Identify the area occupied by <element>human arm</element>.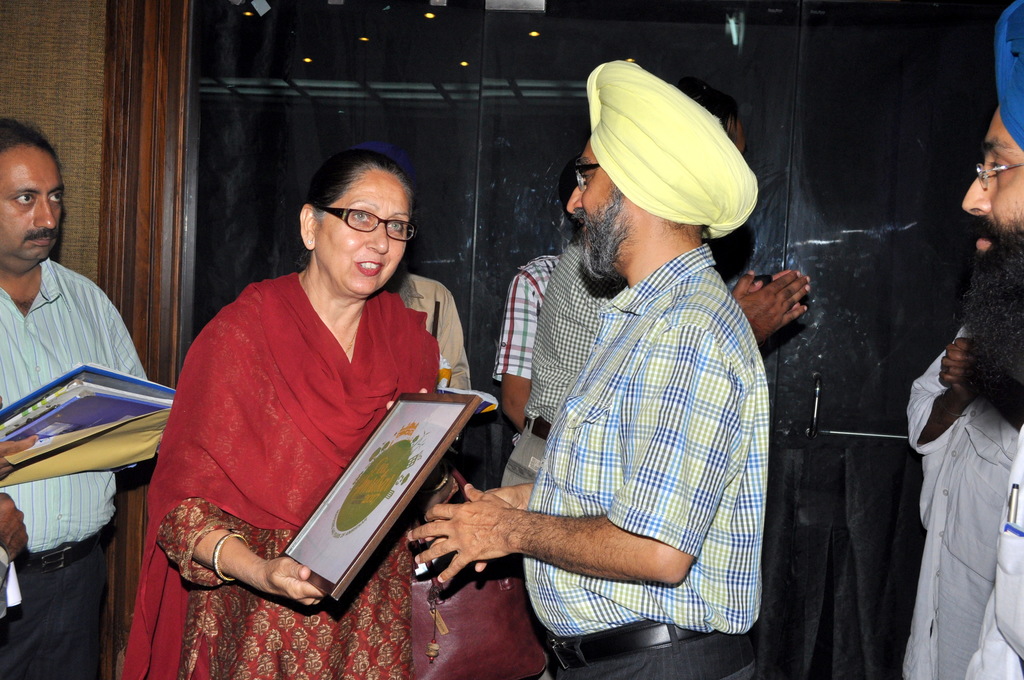
Area: box(150, 318, 325, 608).
